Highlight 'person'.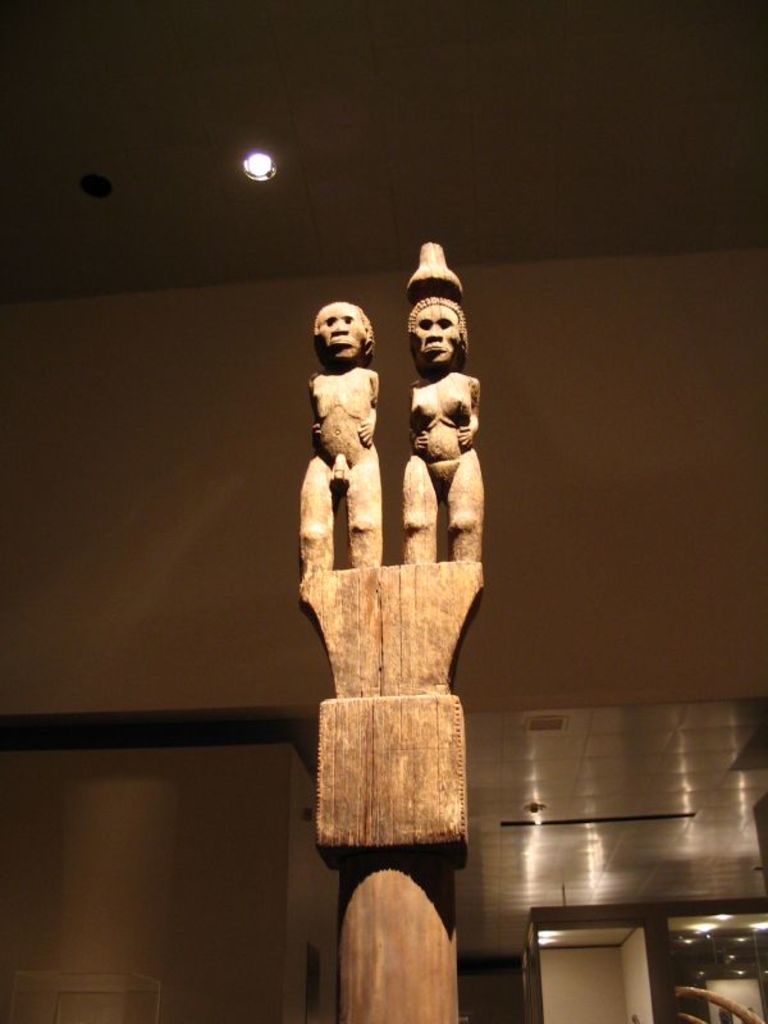
Highlighted region: (289,298,384,581).
